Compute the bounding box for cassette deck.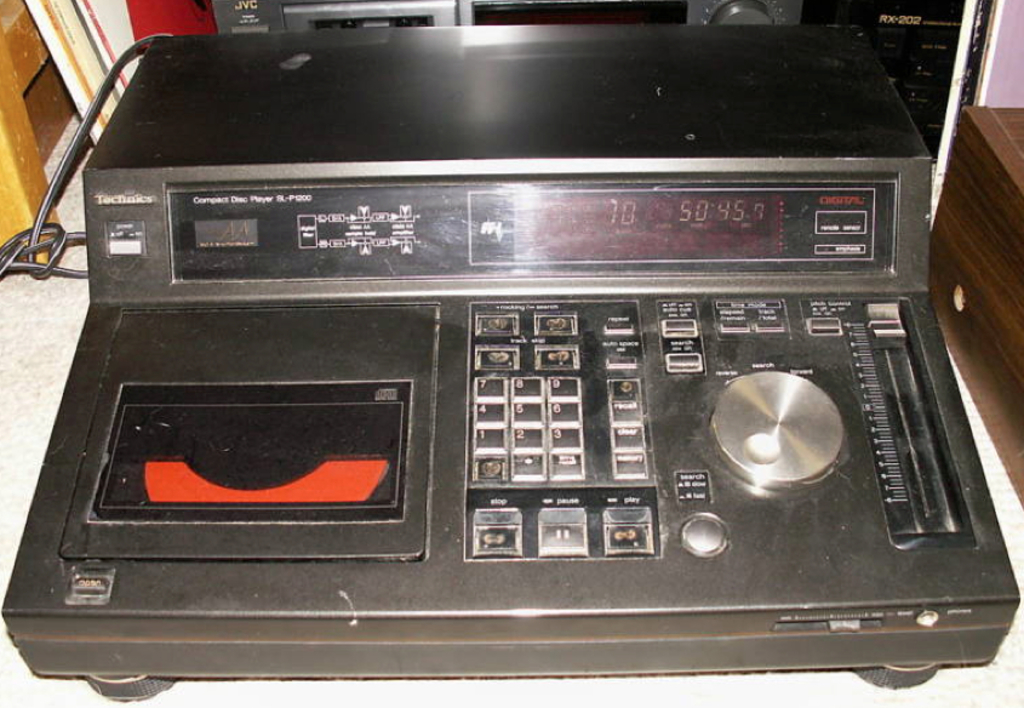
left=0, top=22, right=1023, bottom=707.
